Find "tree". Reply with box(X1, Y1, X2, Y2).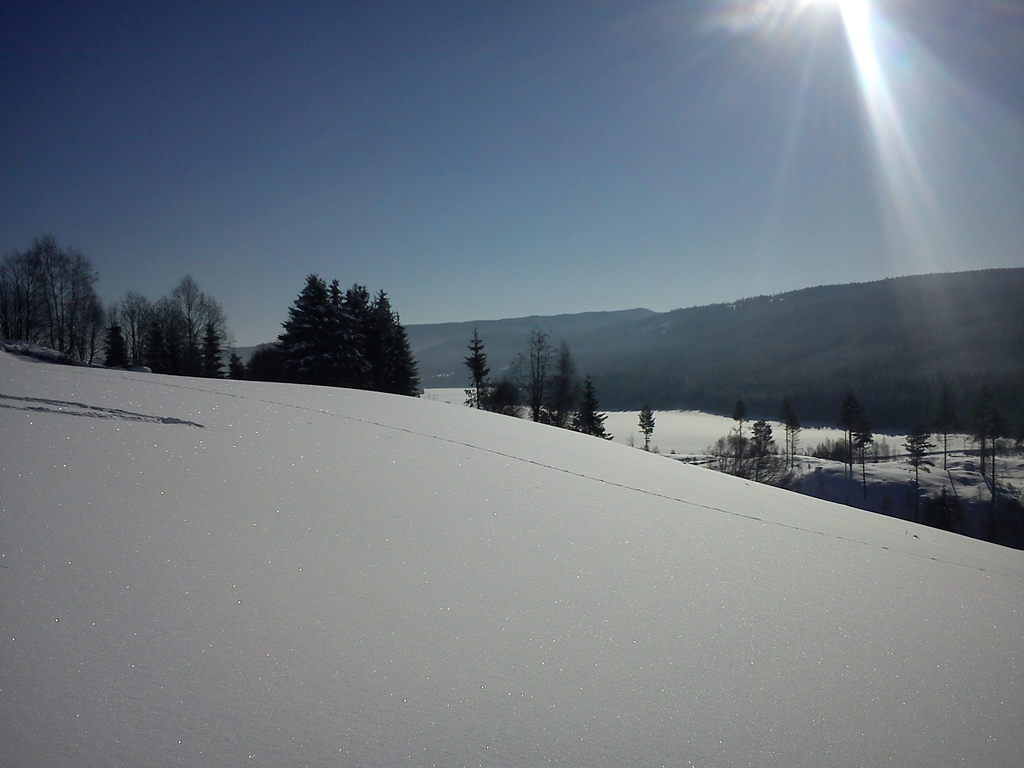
box(461, 328, 489, 410).
